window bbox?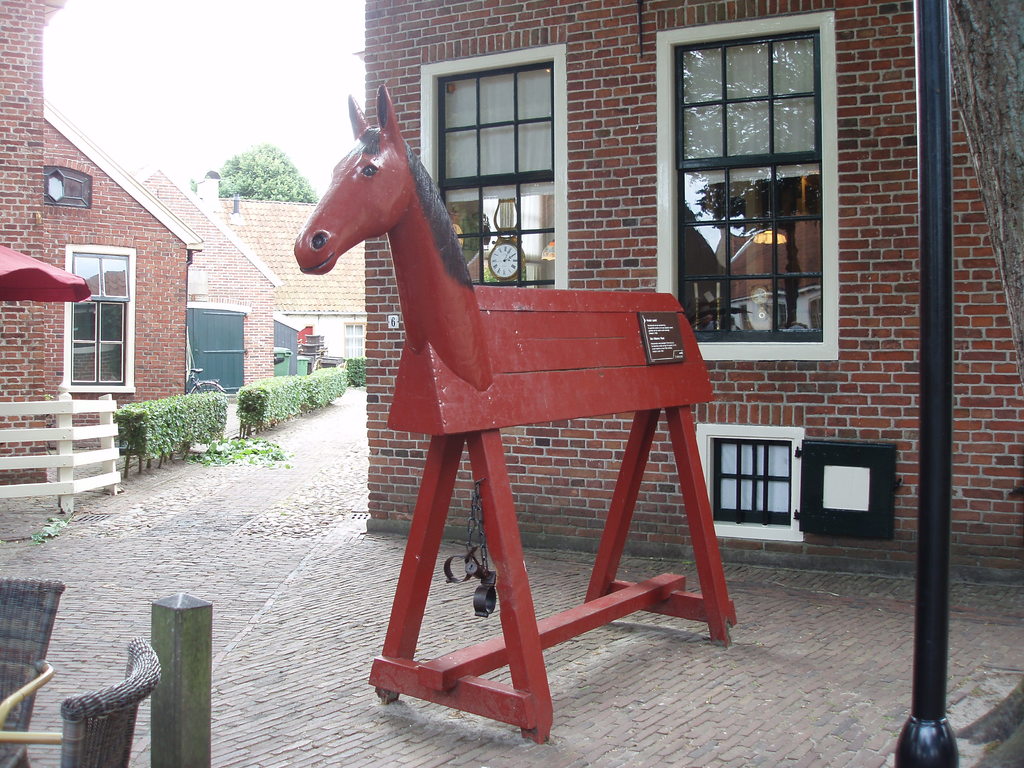
box(346, 321, 366, 362)
